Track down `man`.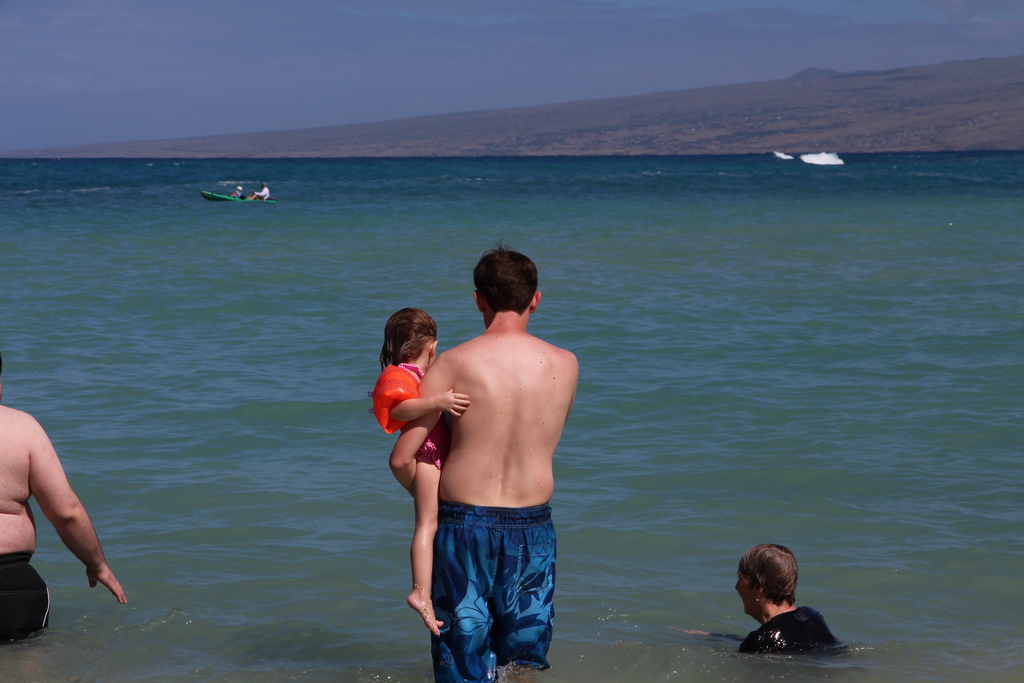
Tracked to box(0, 353, 125, 649).
